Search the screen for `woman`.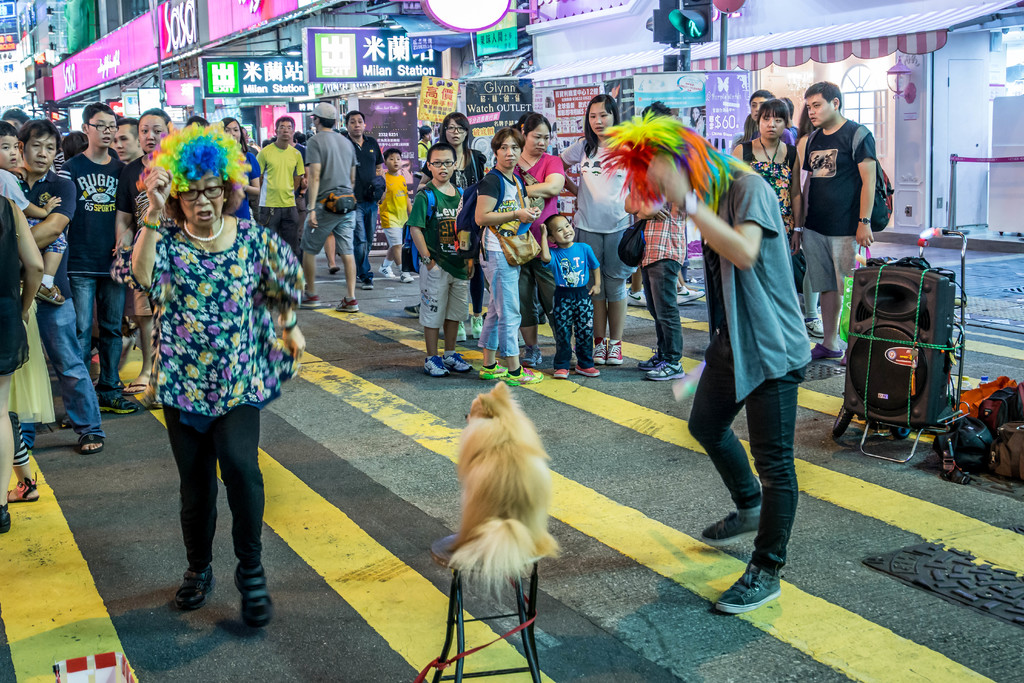
Found at locate(223, 119, 257, 218).
